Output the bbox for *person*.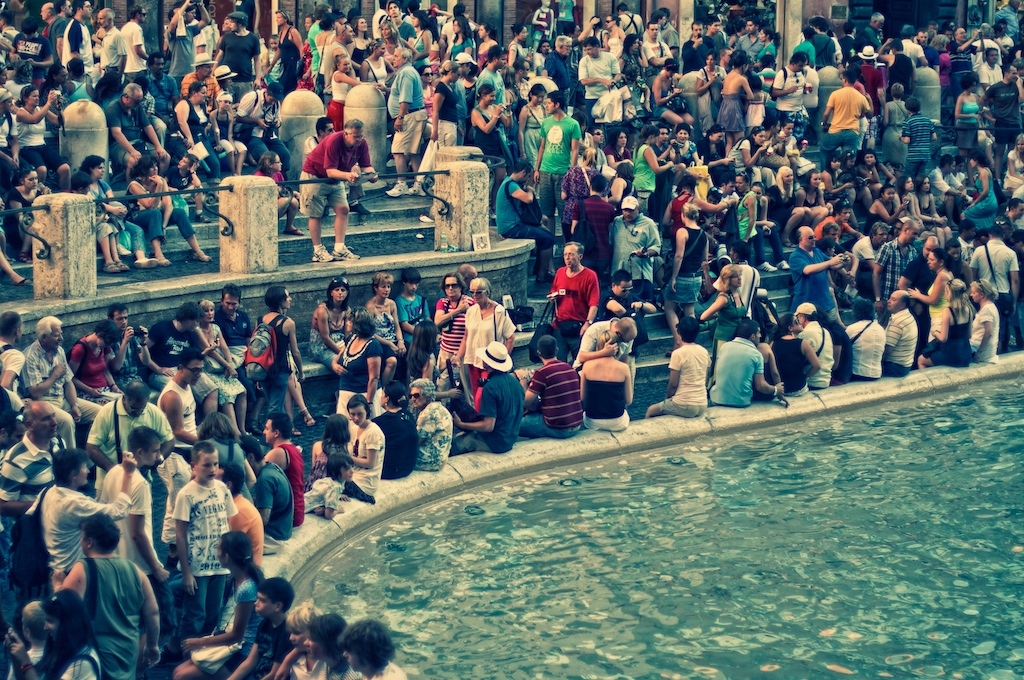
704:264:743:349.
